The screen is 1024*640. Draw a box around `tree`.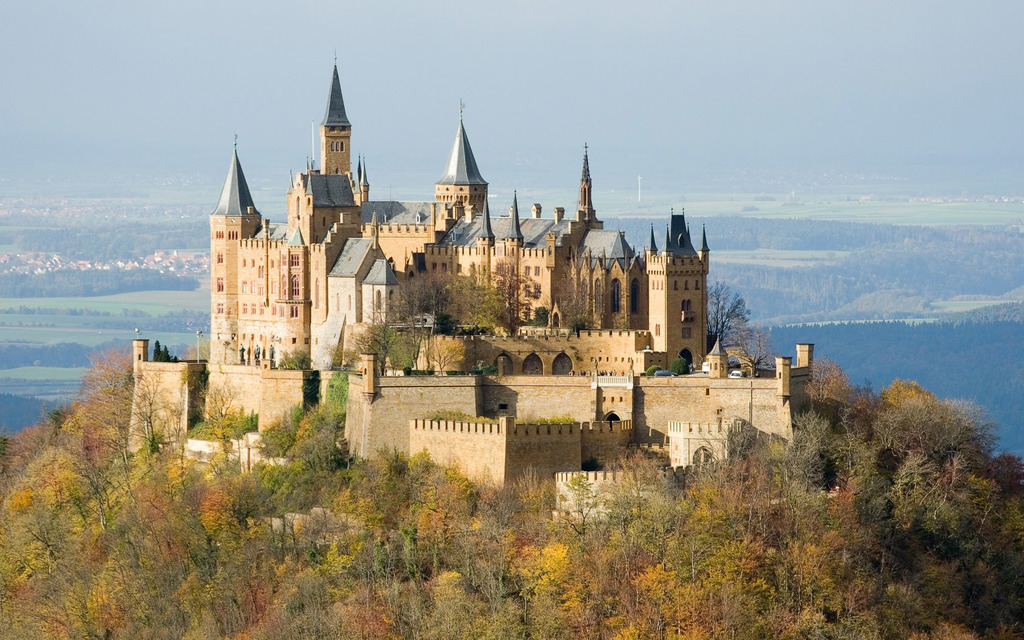
(x1=289, y1=455, x2=368, y2=530).
